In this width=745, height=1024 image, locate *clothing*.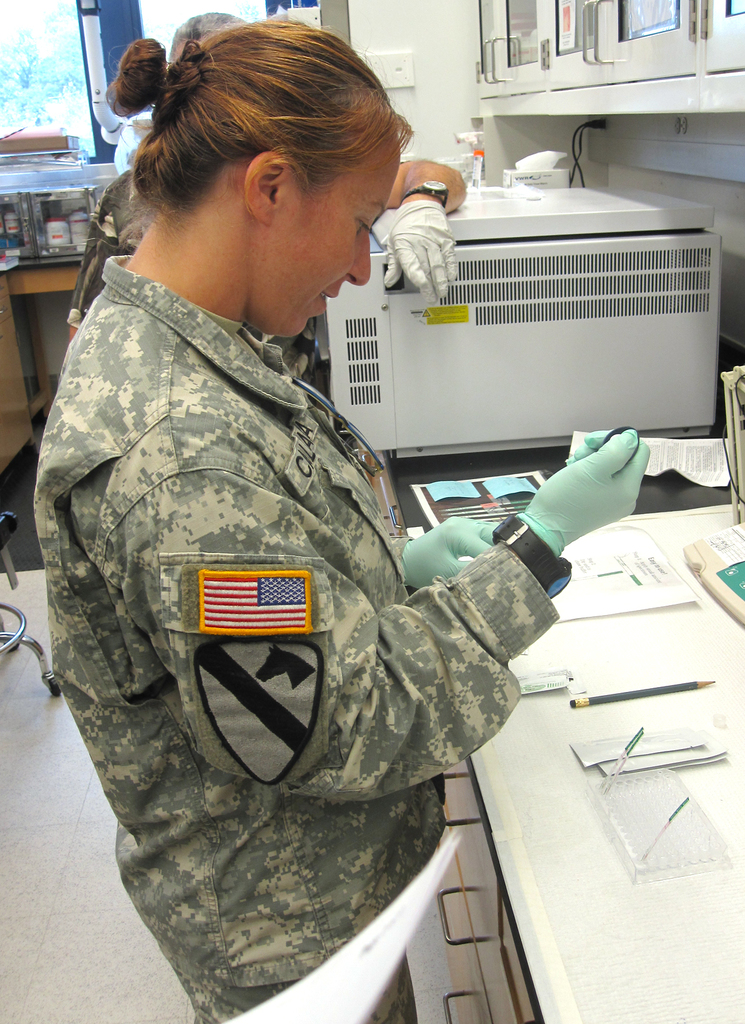
Bounding box: pyautogui.locateOnScreen(24, 257, 566, 1023).
